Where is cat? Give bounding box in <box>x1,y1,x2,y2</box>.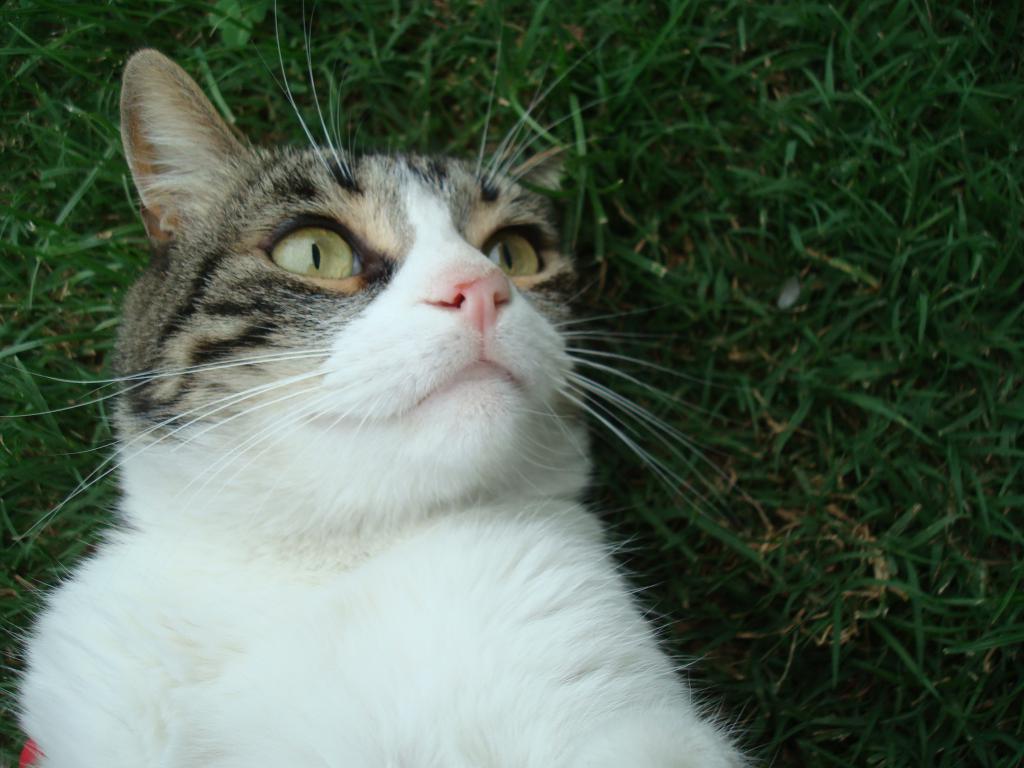
<box>0,0,755,767</box>.
